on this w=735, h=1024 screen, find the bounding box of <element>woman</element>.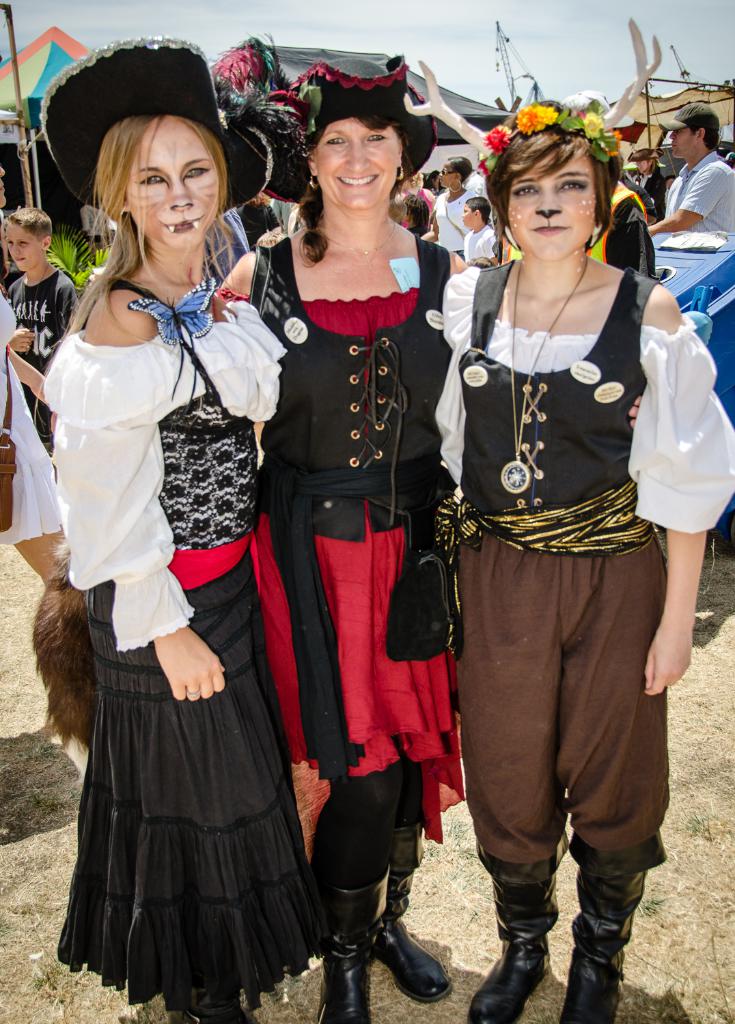
Bounding box: pyautogui.locateOnScreen(221, 51, 467, 1022).
